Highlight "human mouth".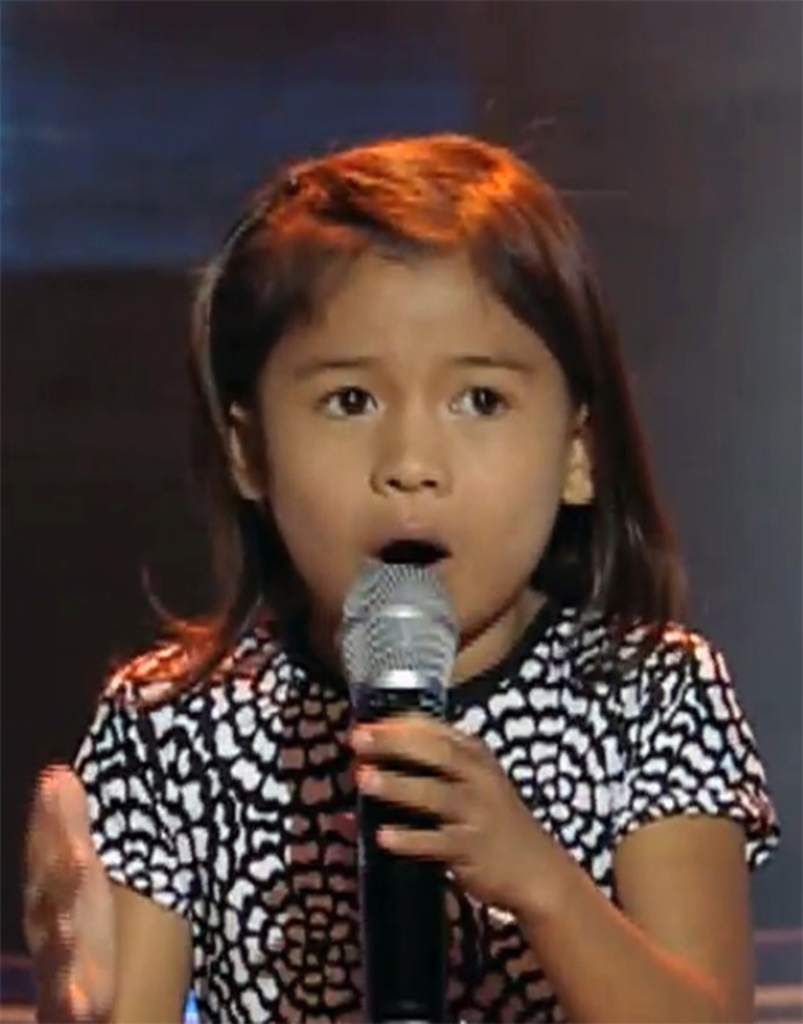
Highlighted region: bbox=(361, 520, 455, 581).
